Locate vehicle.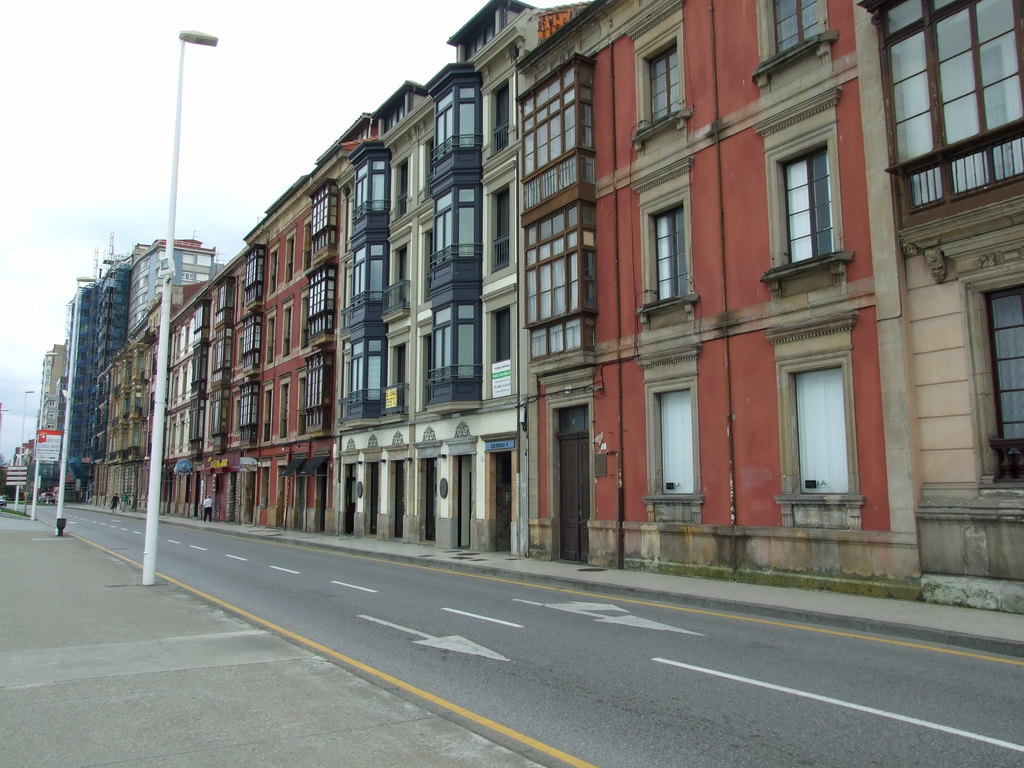
Bounding box: locate(34, 493, 54, 503).
